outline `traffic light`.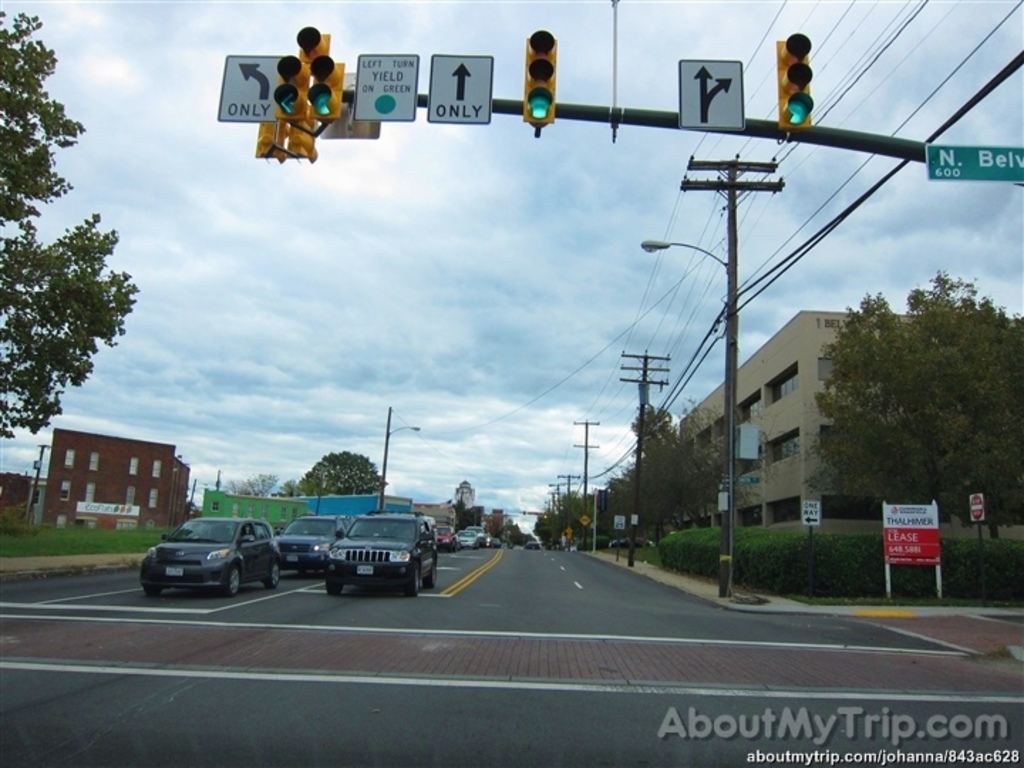
Outline: select_region(269, 26, 346, 118).
